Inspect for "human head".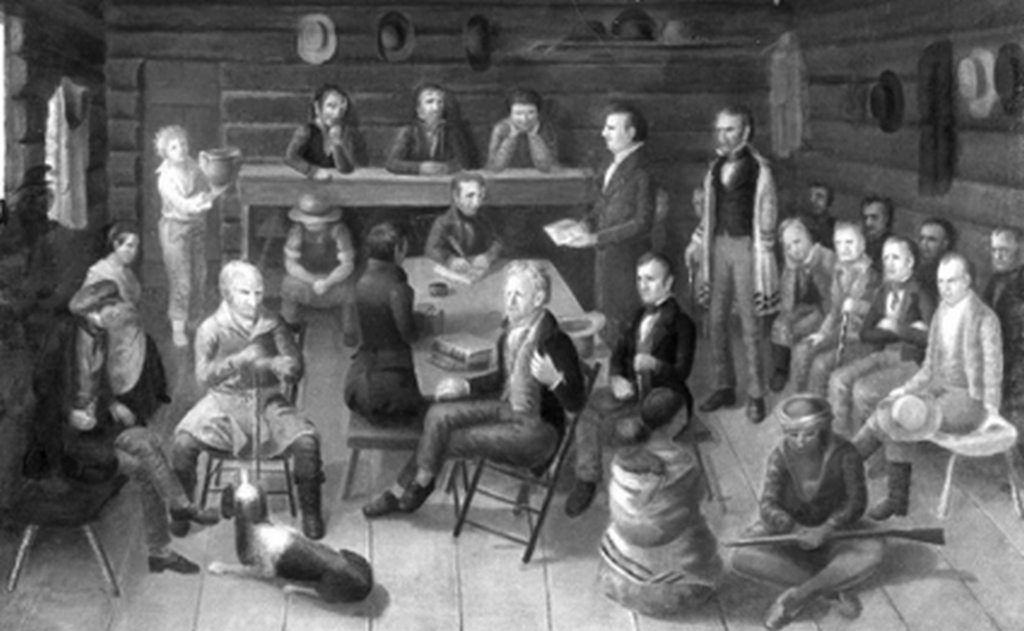
Inspection: select_region(507, 83, 542, 136).
